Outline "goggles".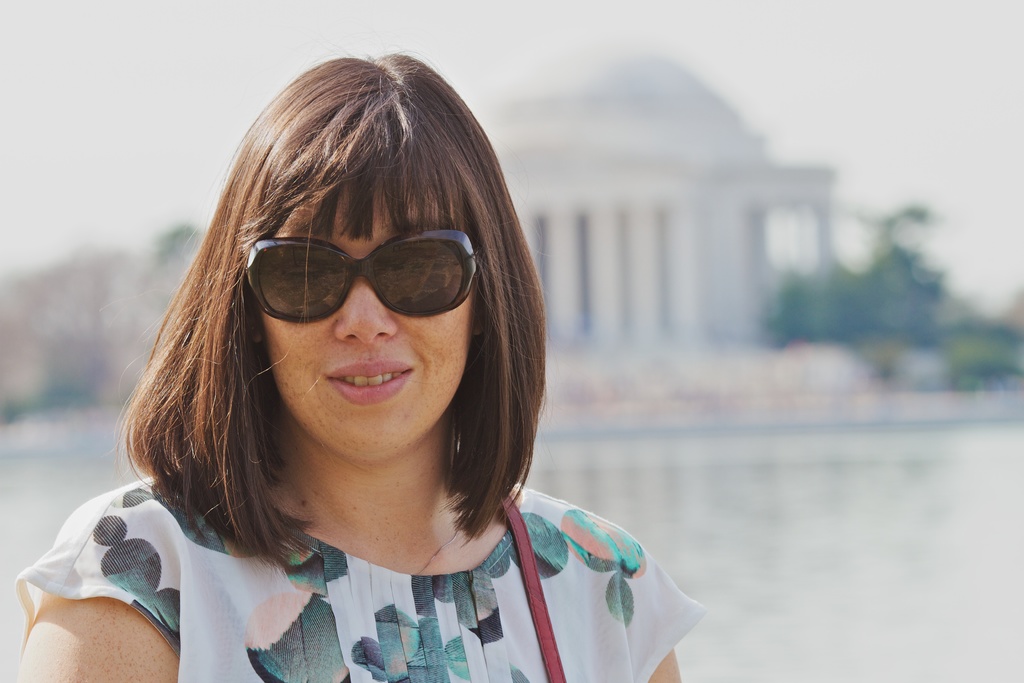
Outline: box(243, 229, 481, 315).
